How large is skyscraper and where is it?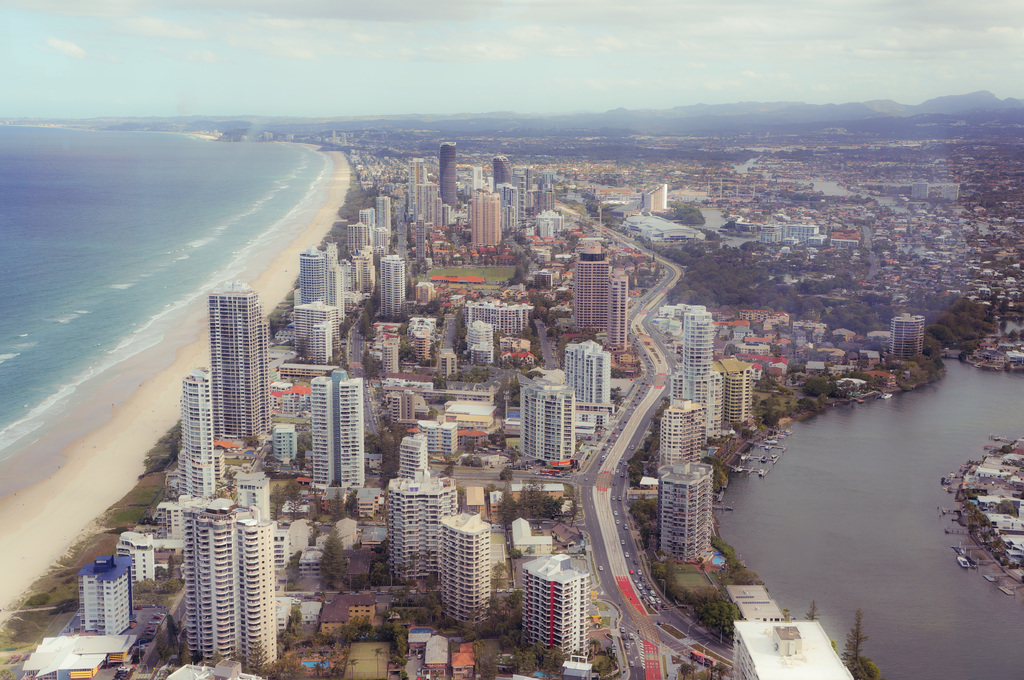
Bounding box: (176, 368, 214, 498).
